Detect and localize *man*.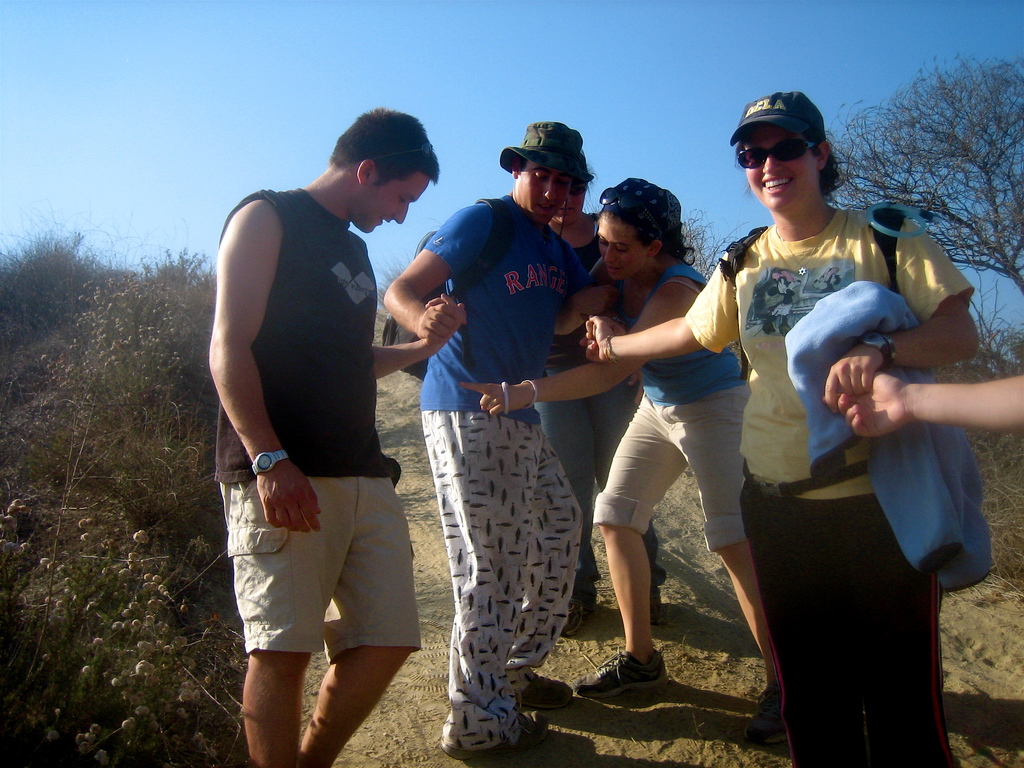
Localized at x1=204, y1=87, x2=445, y2=748.
